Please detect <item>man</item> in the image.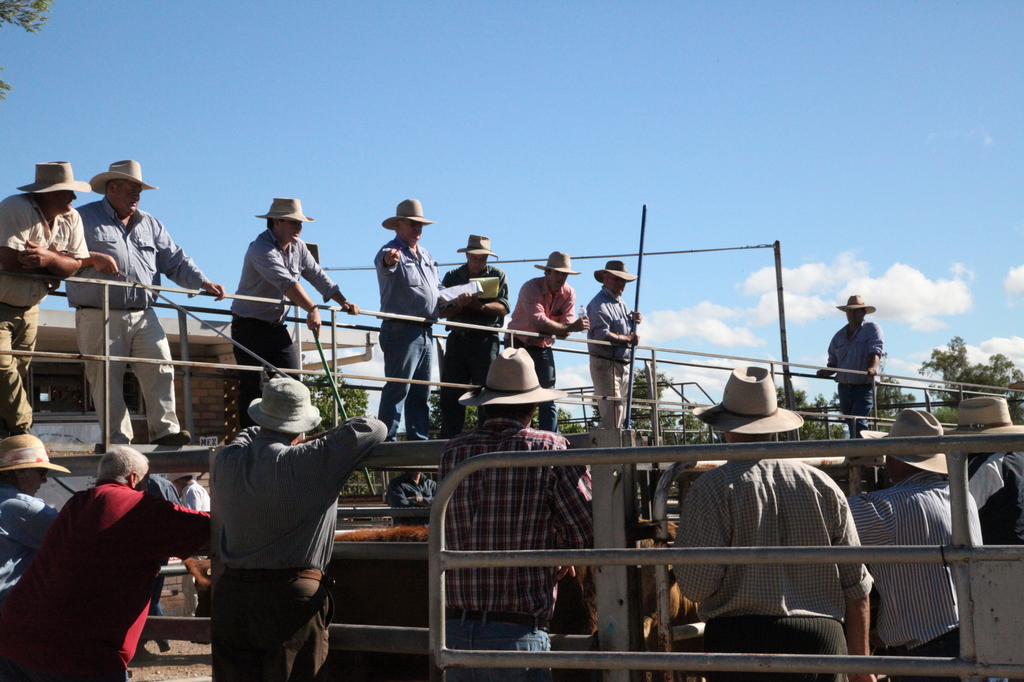
locate(433, 344, 595, 681).
